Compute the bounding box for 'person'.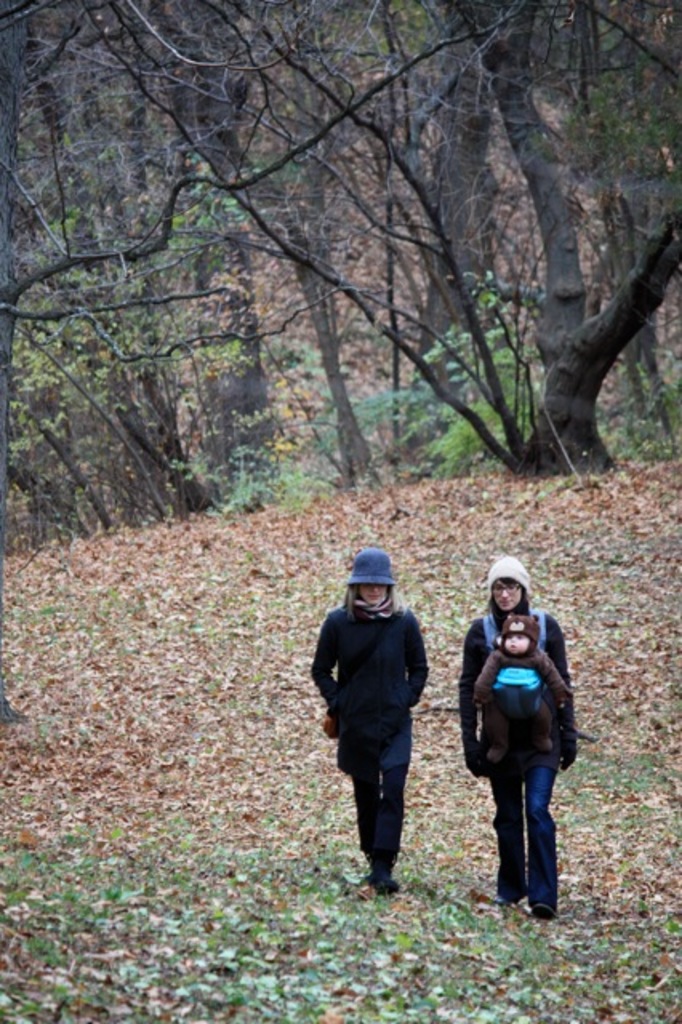
l=306, t=549, r=429, b=899.
